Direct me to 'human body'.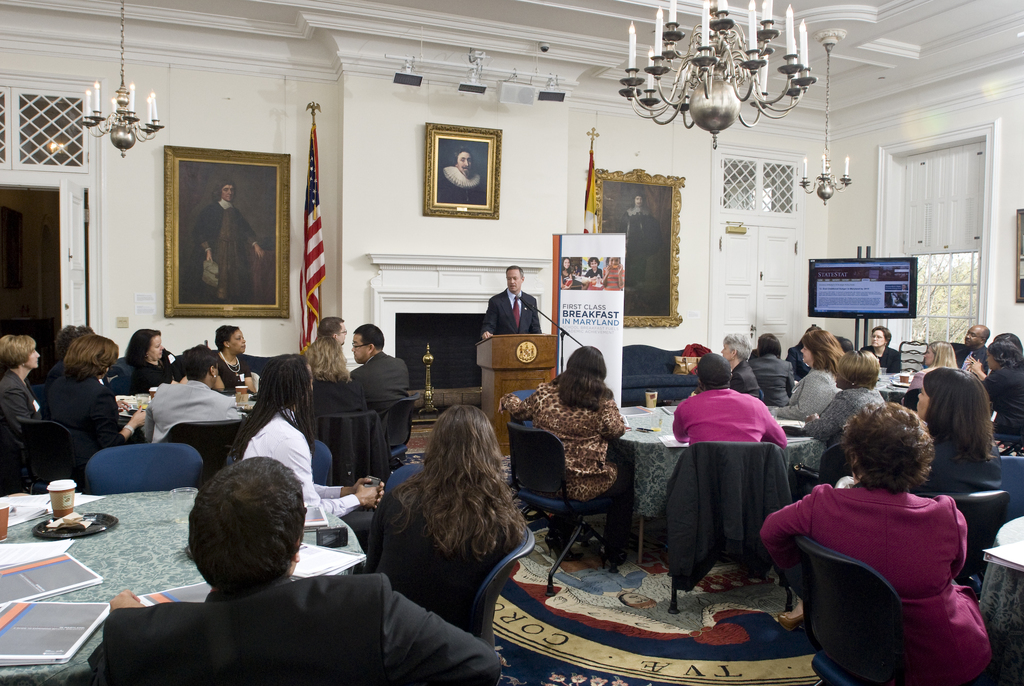
Direction: 752 354 798 409.
